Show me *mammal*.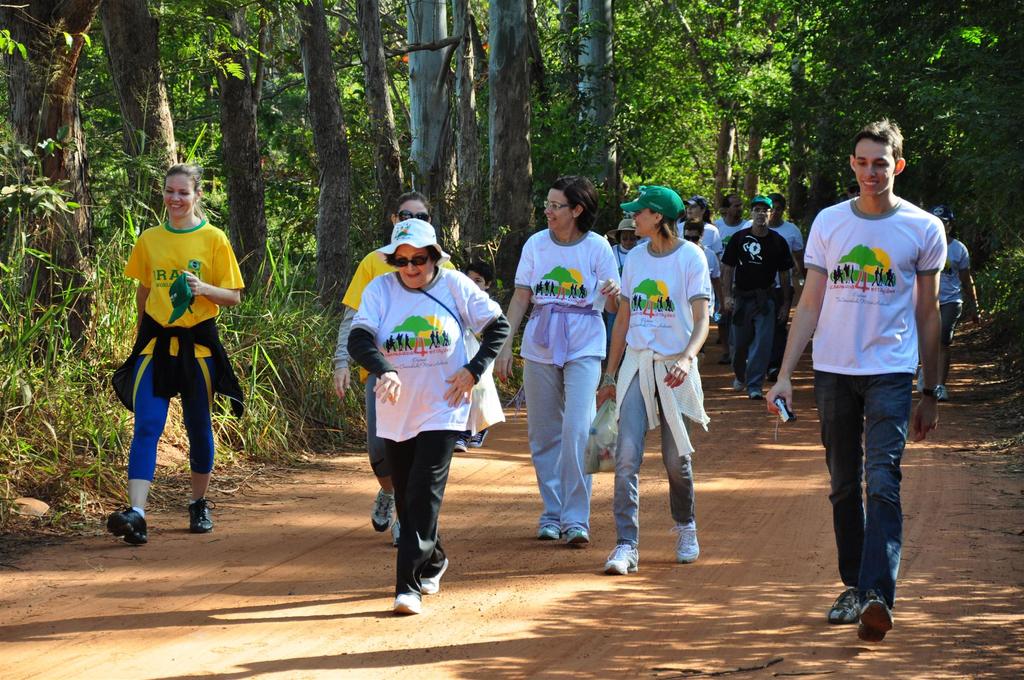
*mammal* is here: x1=687, y1=219, x2=722, y2=339.
